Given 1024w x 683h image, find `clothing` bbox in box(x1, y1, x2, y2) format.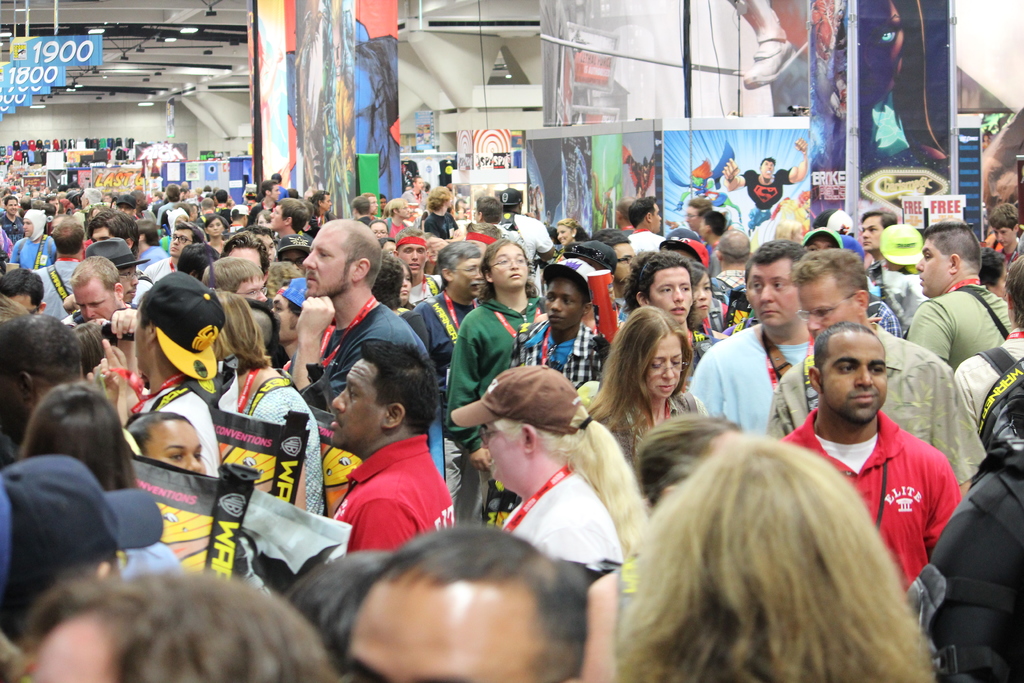
box(136, 373, 220, 474).
